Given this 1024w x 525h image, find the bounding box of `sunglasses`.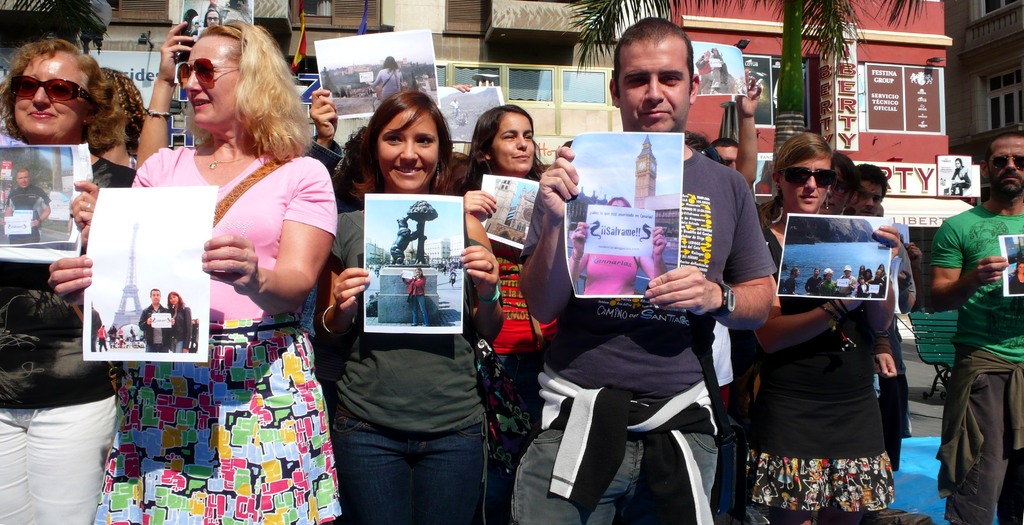
781/171/835/192.
